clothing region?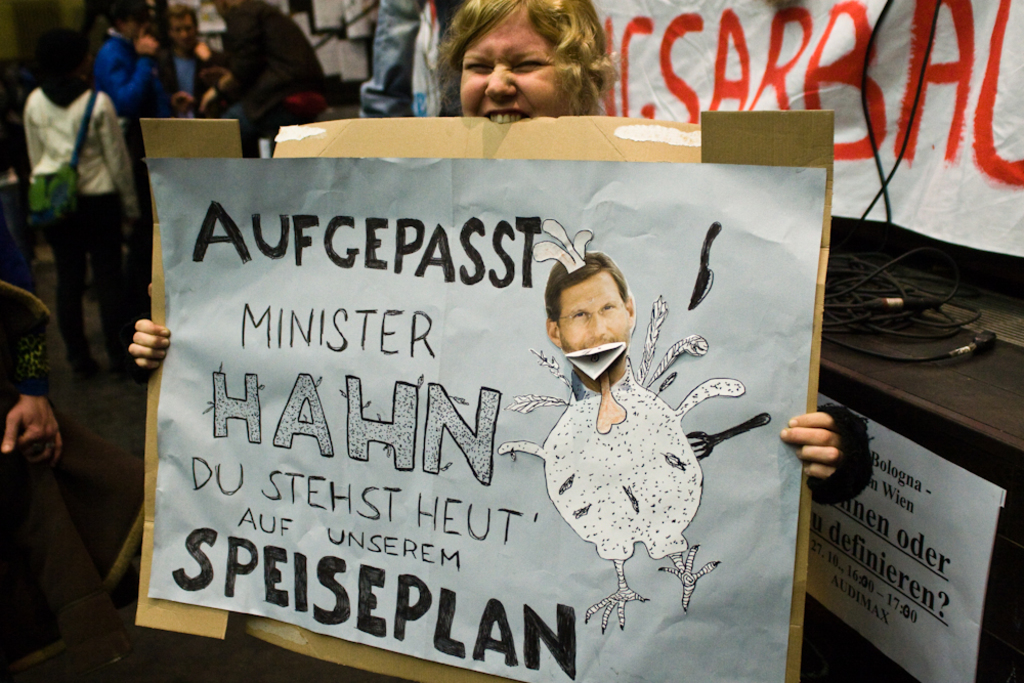
[x1=94, y1=33, x2=172, y2=120]
